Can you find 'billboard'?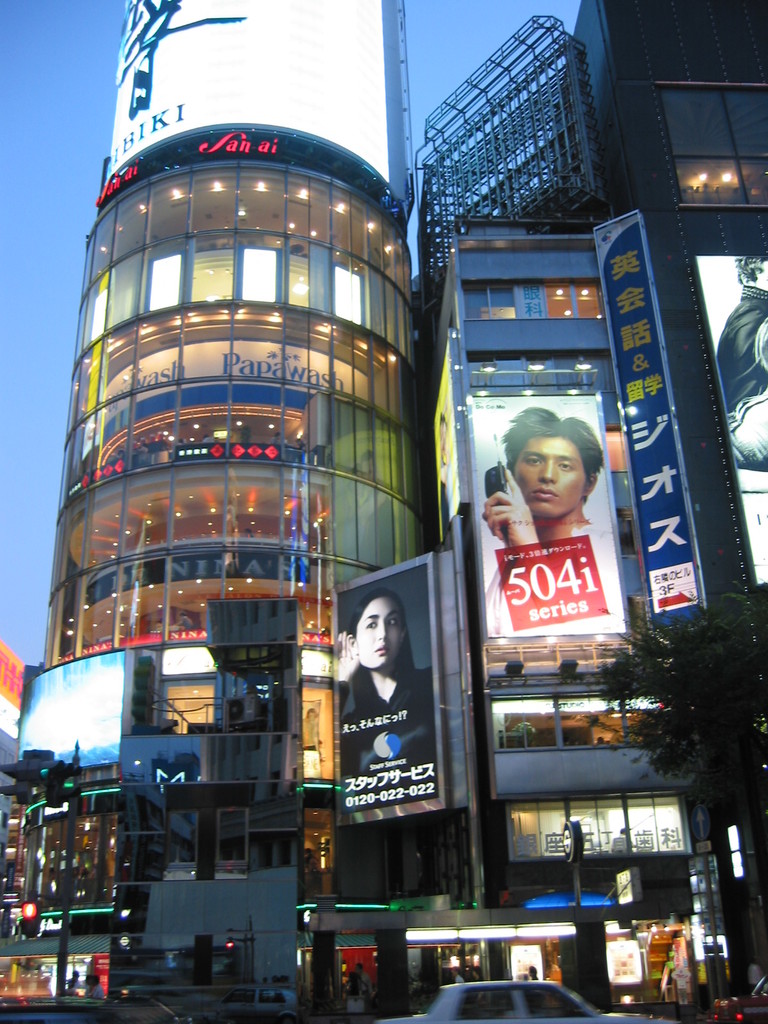
Yes, bounding box: left=612, top=867, right=647, bottom=899.
